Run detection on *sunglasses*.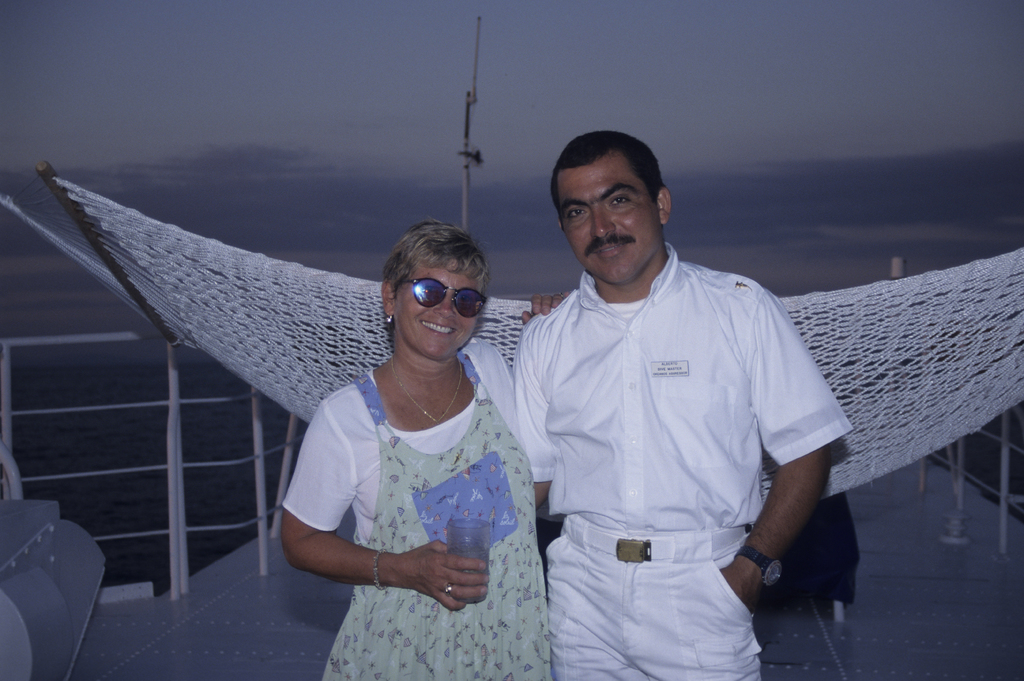
Result: {"left": 390, "top": 277, "right": 485, "bottom": 317}.
